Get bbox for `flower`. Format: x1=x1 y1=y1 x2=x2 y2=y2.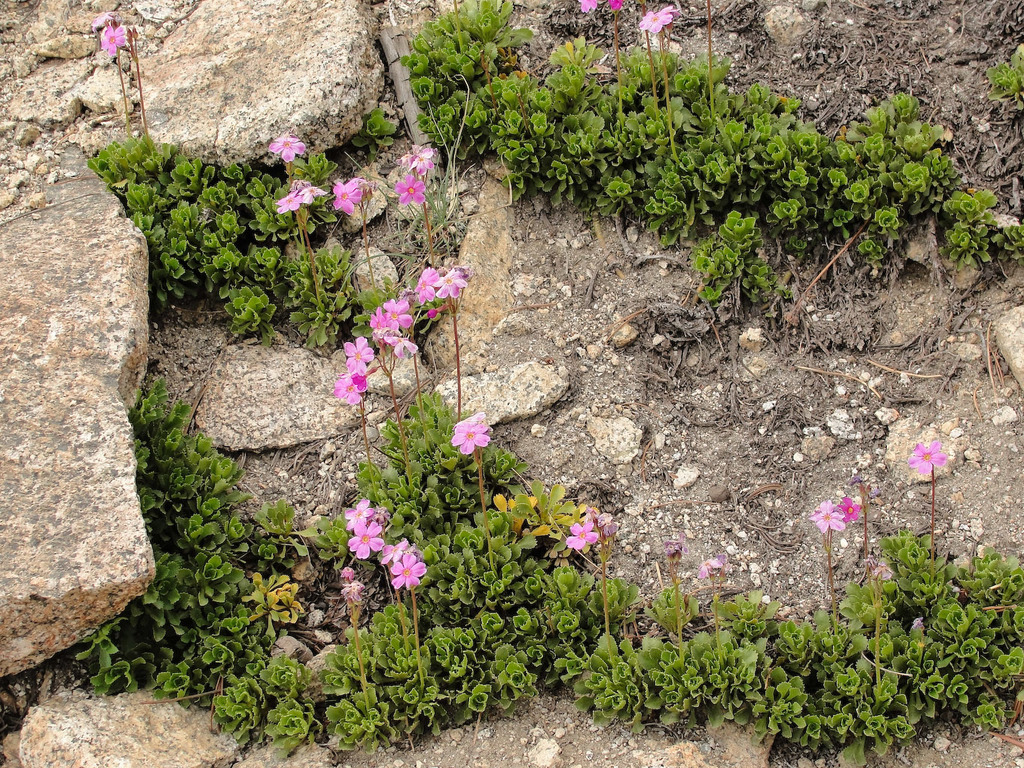
x1=270 y1=138 x2=303 y2=164.
